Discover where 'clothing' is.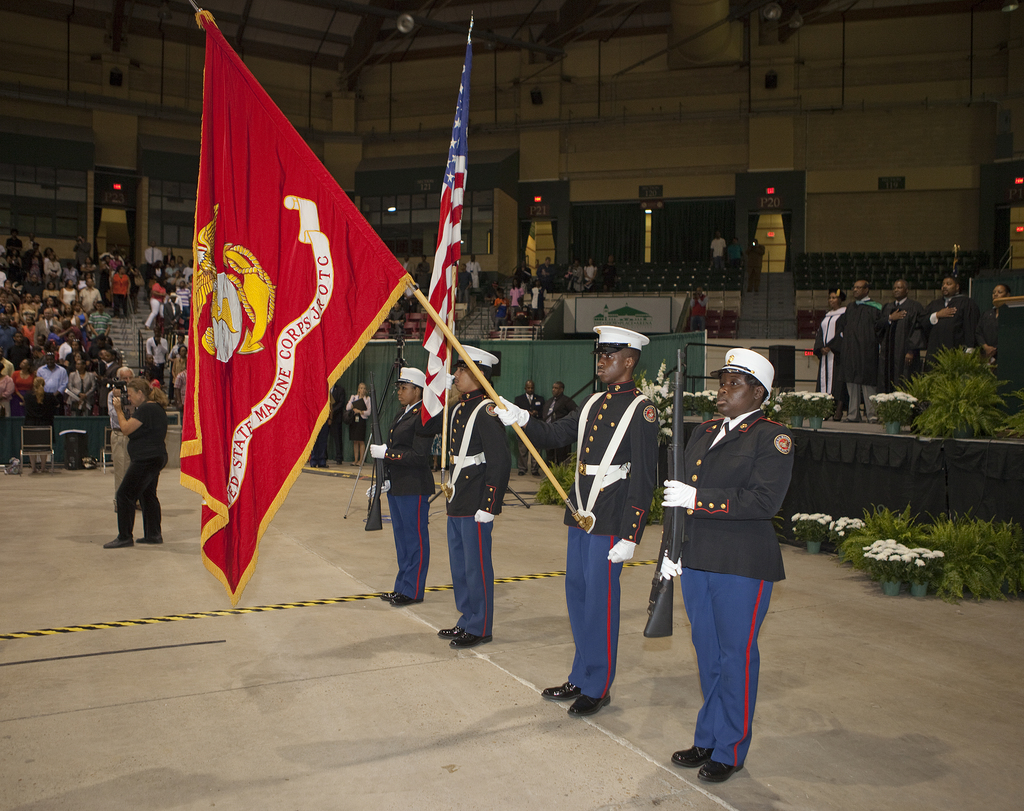
Discovered at crop(564, 264, 584, 289).
